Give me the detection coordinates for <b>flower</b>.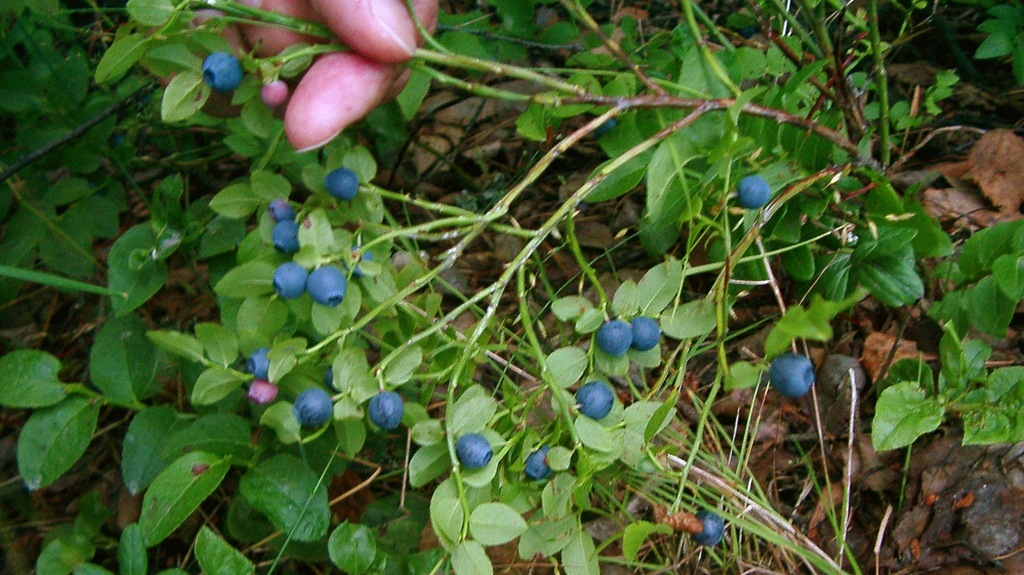
region(196, 52, 244, 93).
